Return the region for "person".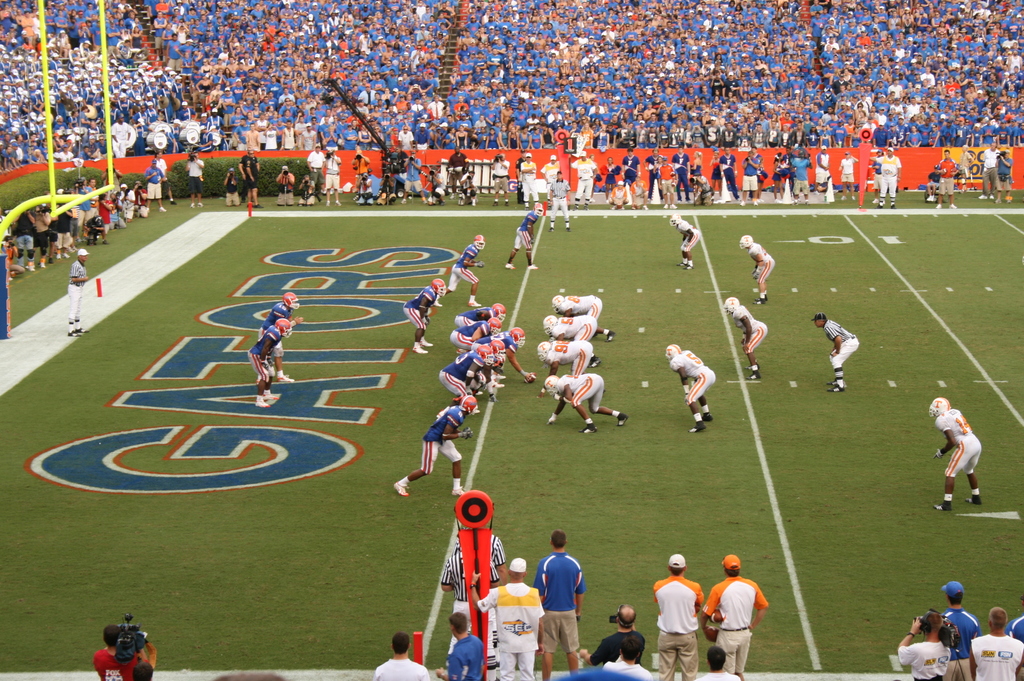
[x1=483, y1=550, x2=541, y2=680].
